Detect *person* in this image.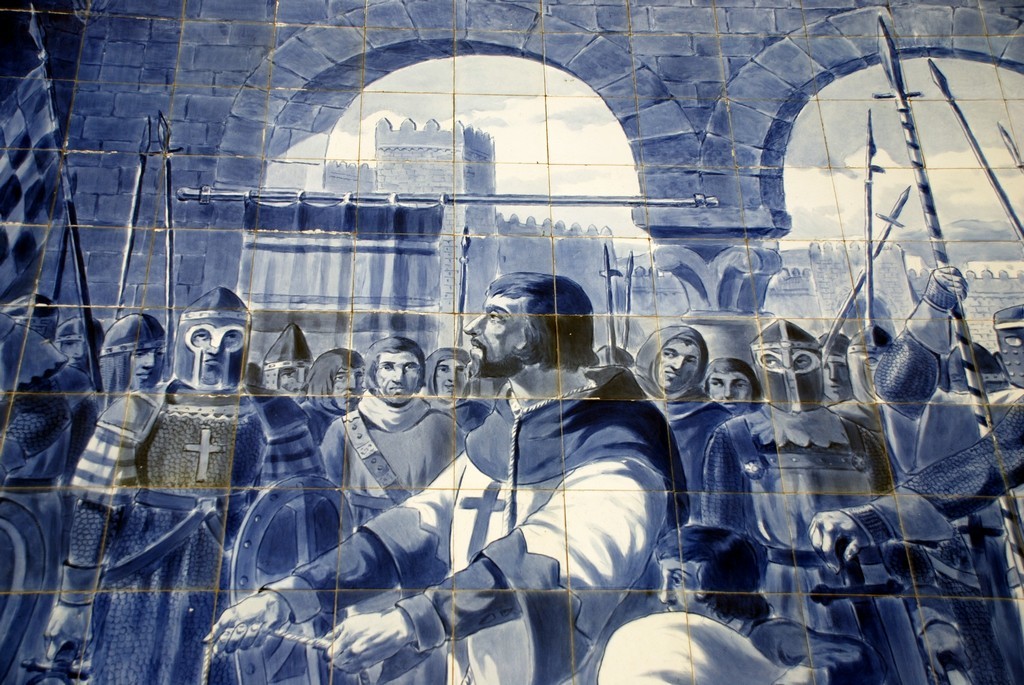
Detection: 63:267:292:684.
